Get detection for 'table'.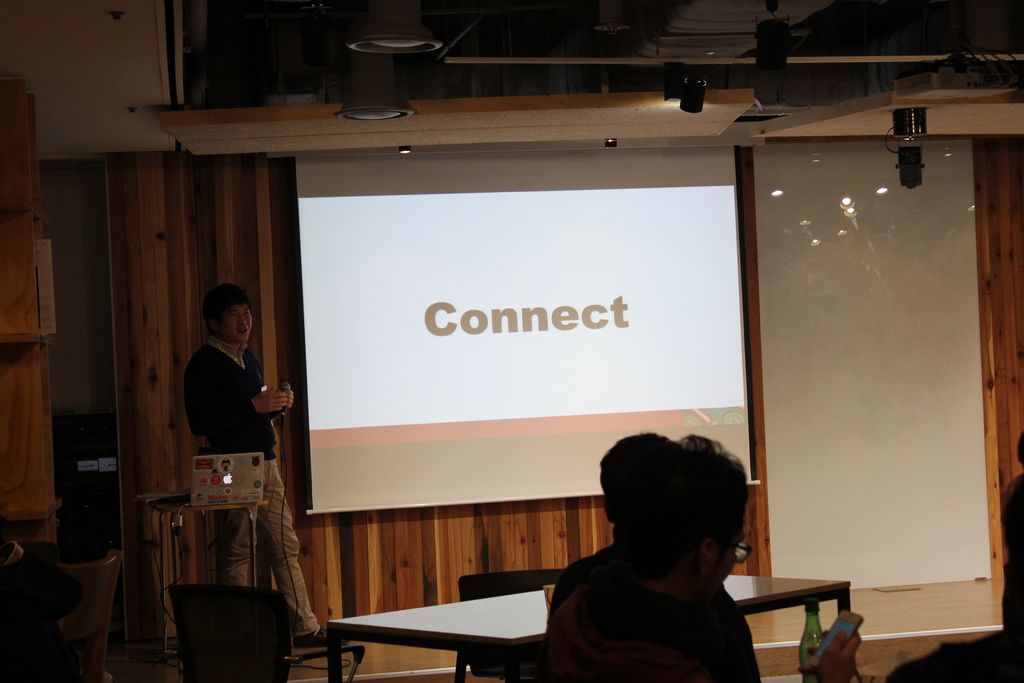
Detection: (150, 493, 269, 658).
